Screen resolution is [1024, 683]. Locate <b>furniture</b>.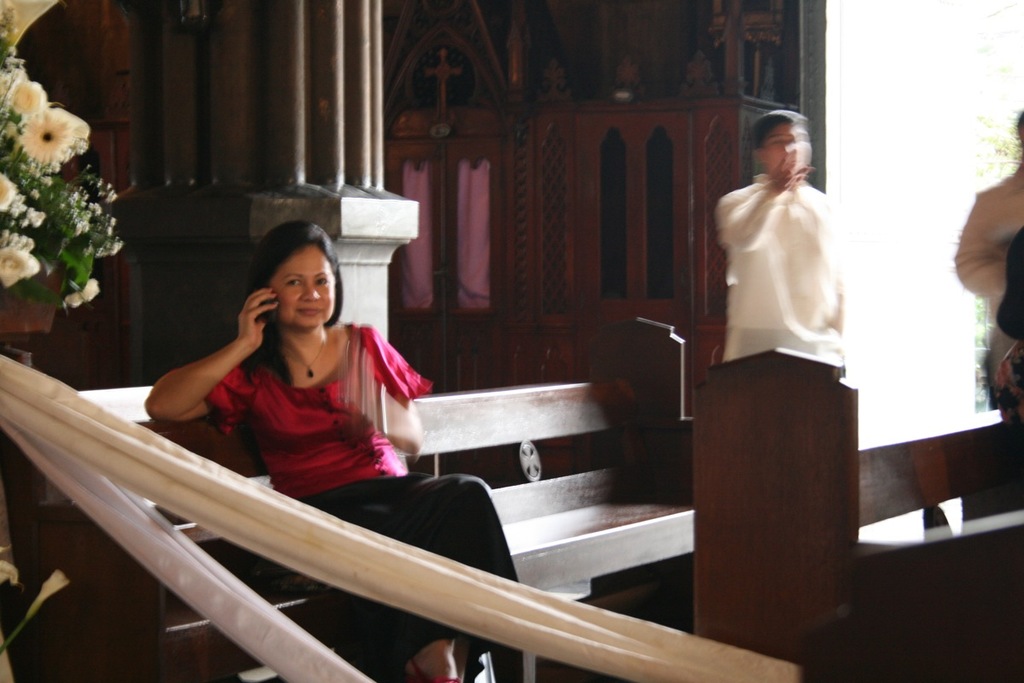
[left=0, top=316, right=696, bottom=682].
